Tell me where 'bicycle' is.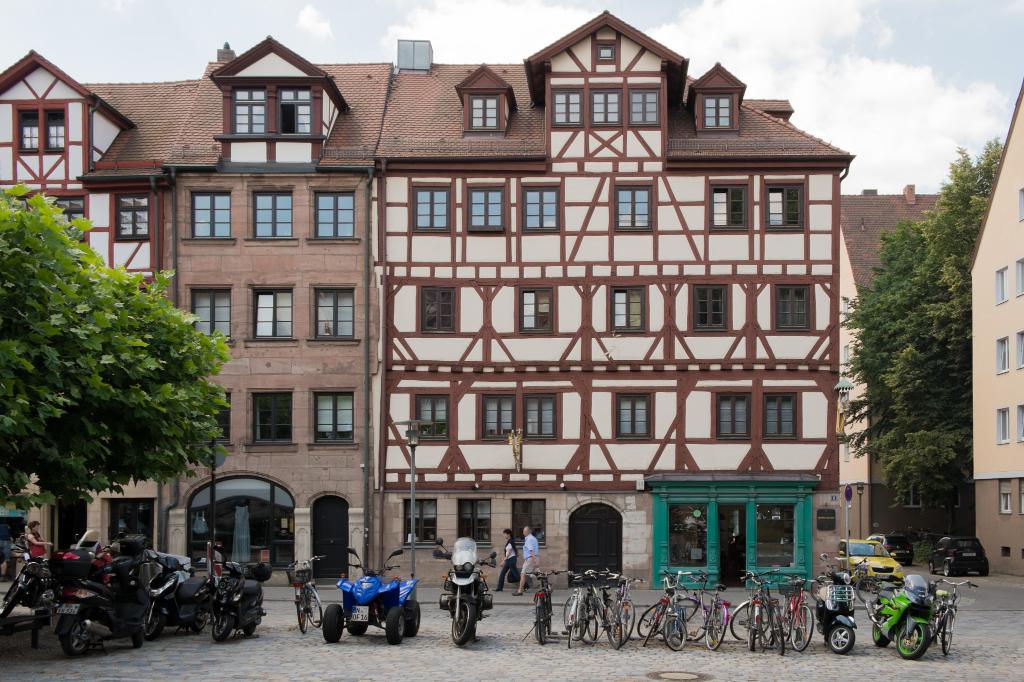
'bicycle' is at 521,570,564,643.
